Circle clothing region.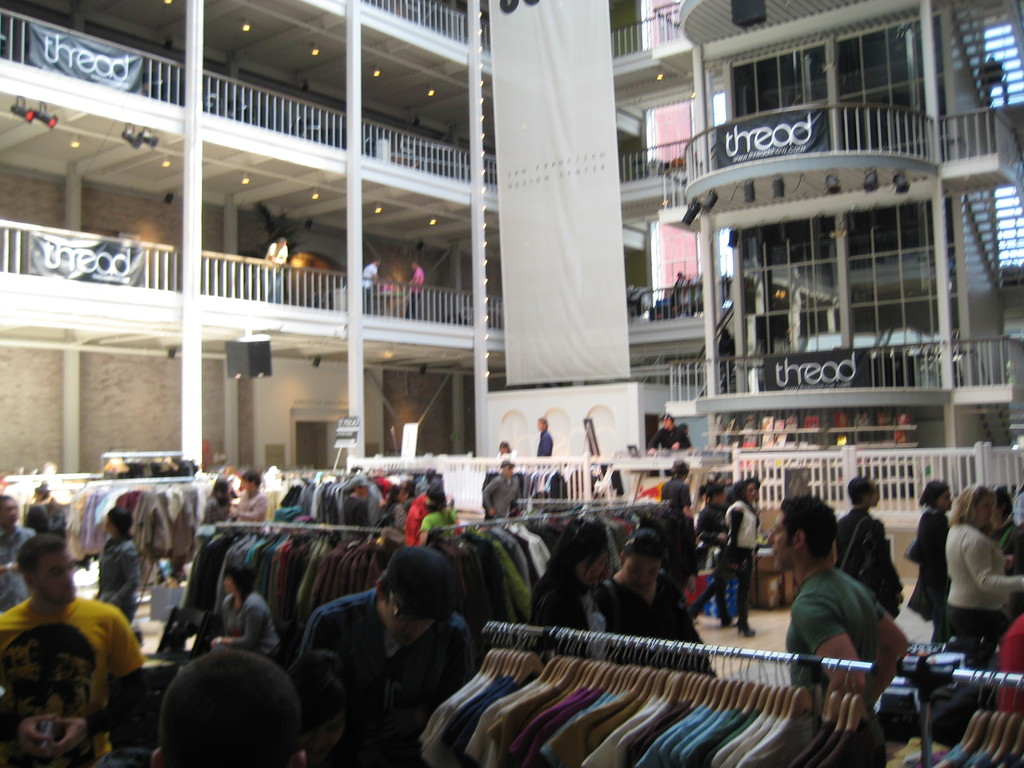
Region: box=[996, 520, 1020, 556].
